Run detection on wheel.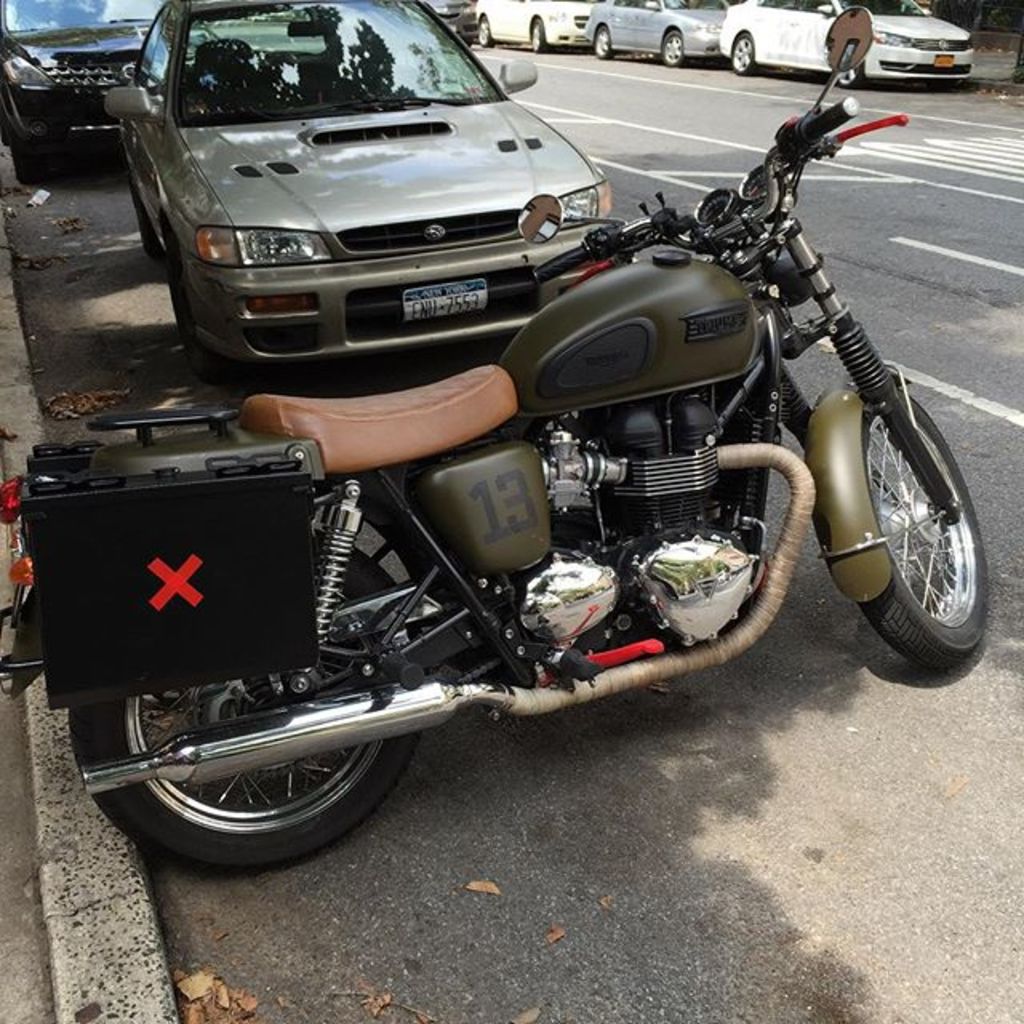
Result: rect(133, 182, 162, 256).
